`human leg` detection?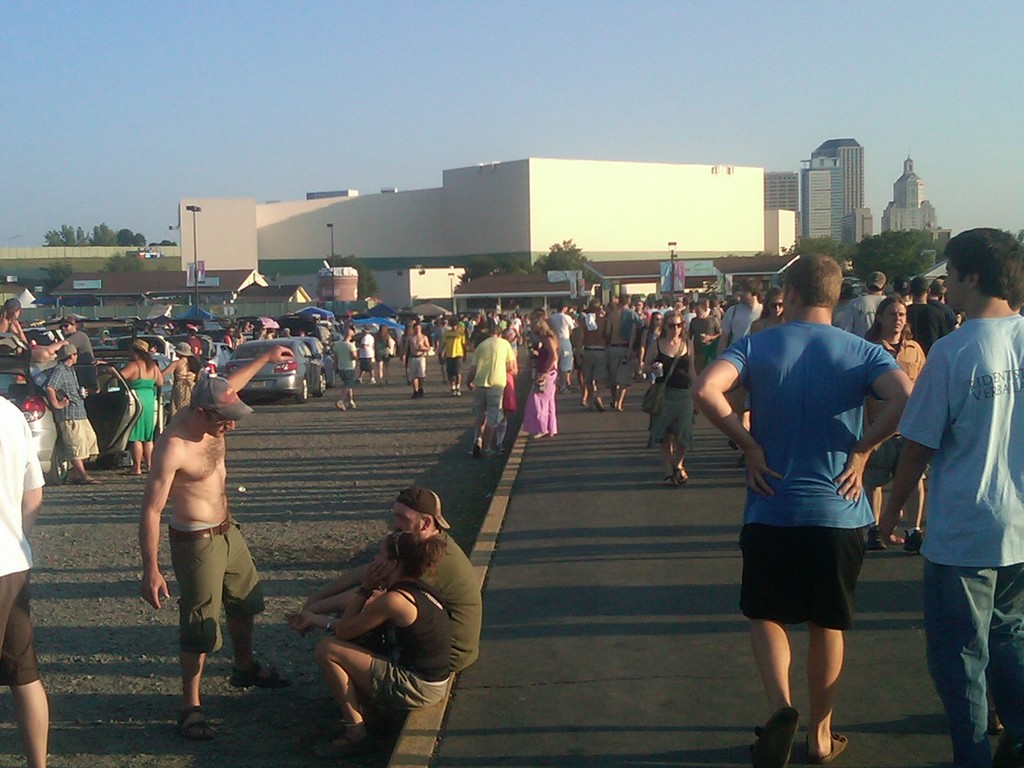
[left=319, top=636, right=440, bottom=740]
